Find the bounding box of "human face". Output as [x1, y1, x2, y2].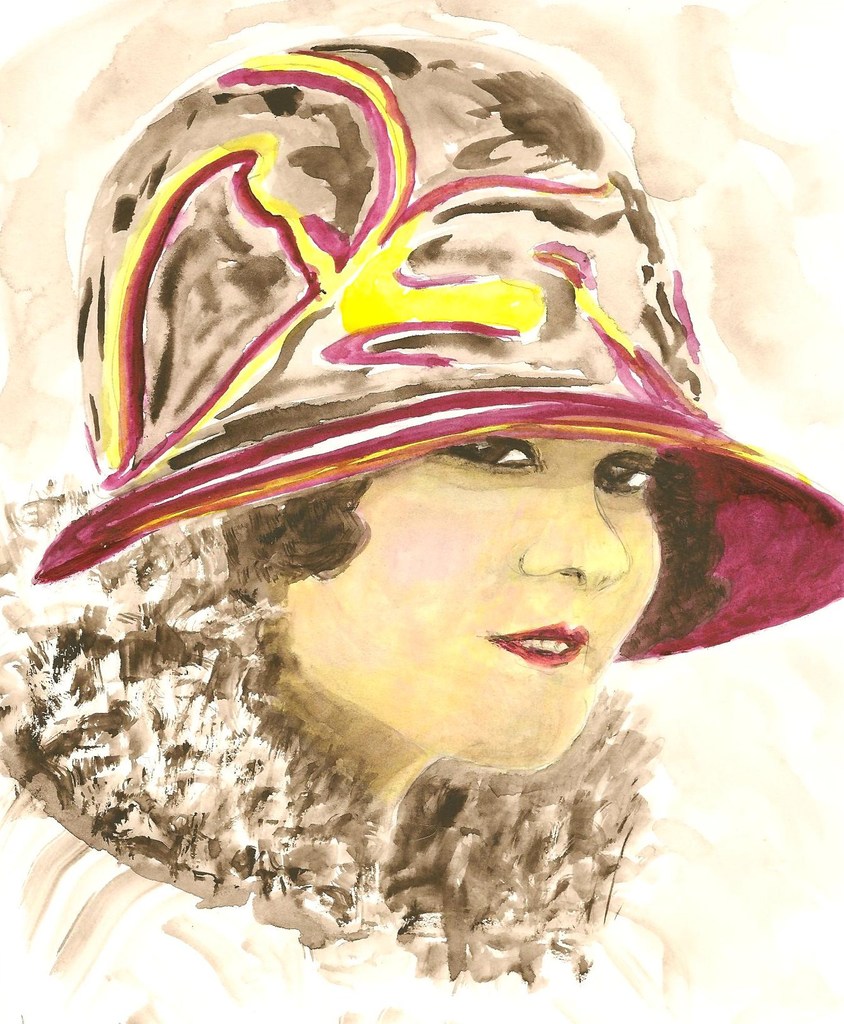
[277, 440, 664, 765].
